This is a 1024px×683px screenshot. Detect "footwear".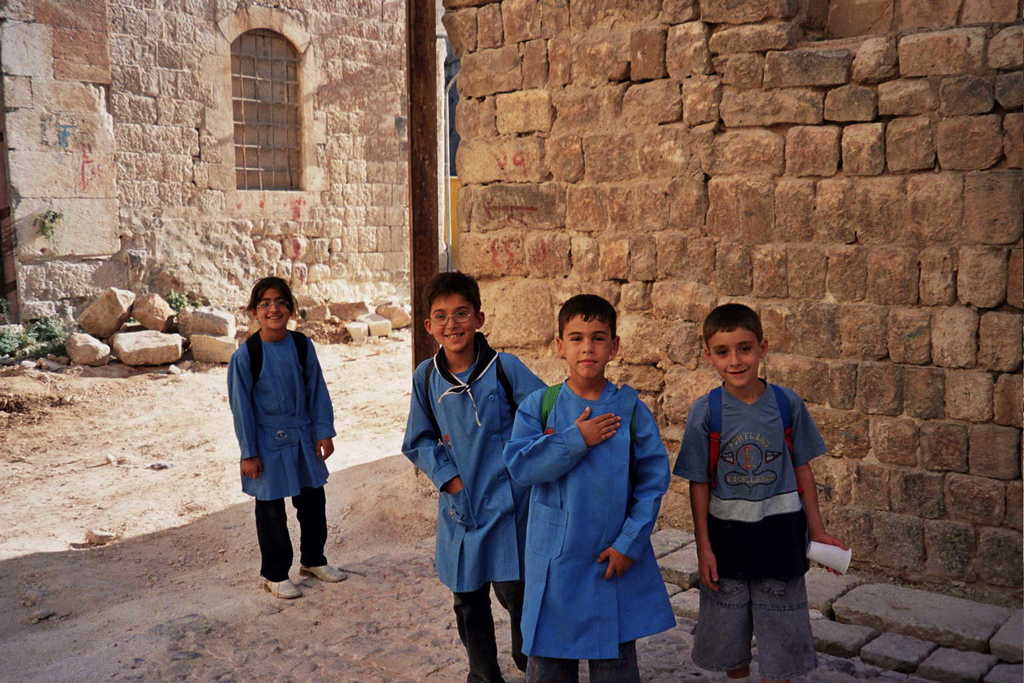
pyautogui.locateOnScreen(260, 576, 302, 599).
